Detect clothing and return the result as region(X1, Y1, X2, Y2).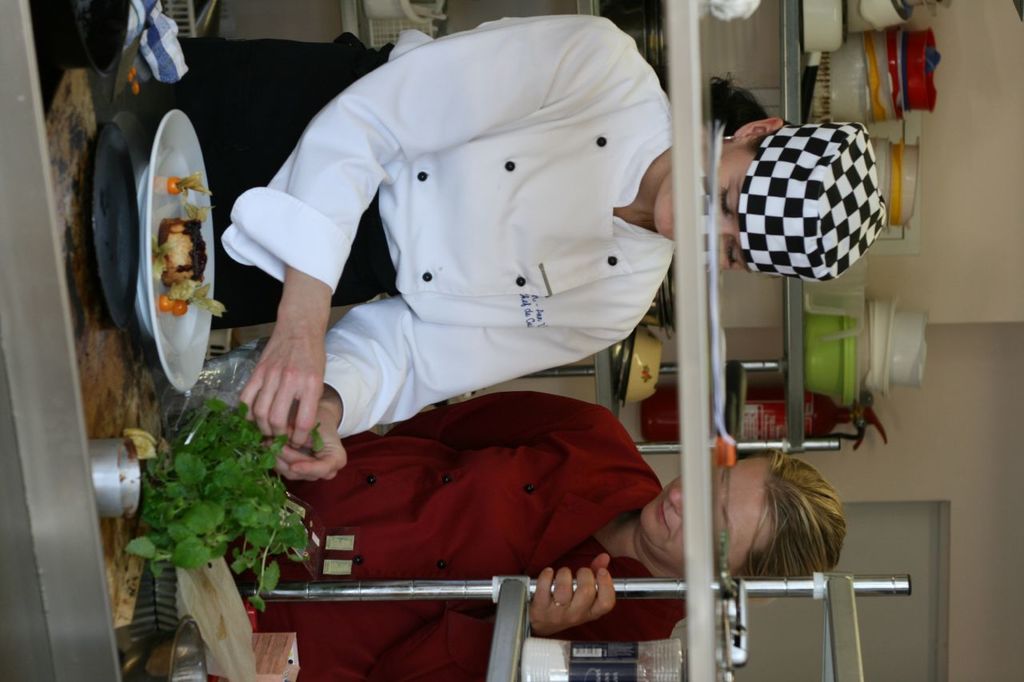
region(224, 390, 685, 681).
